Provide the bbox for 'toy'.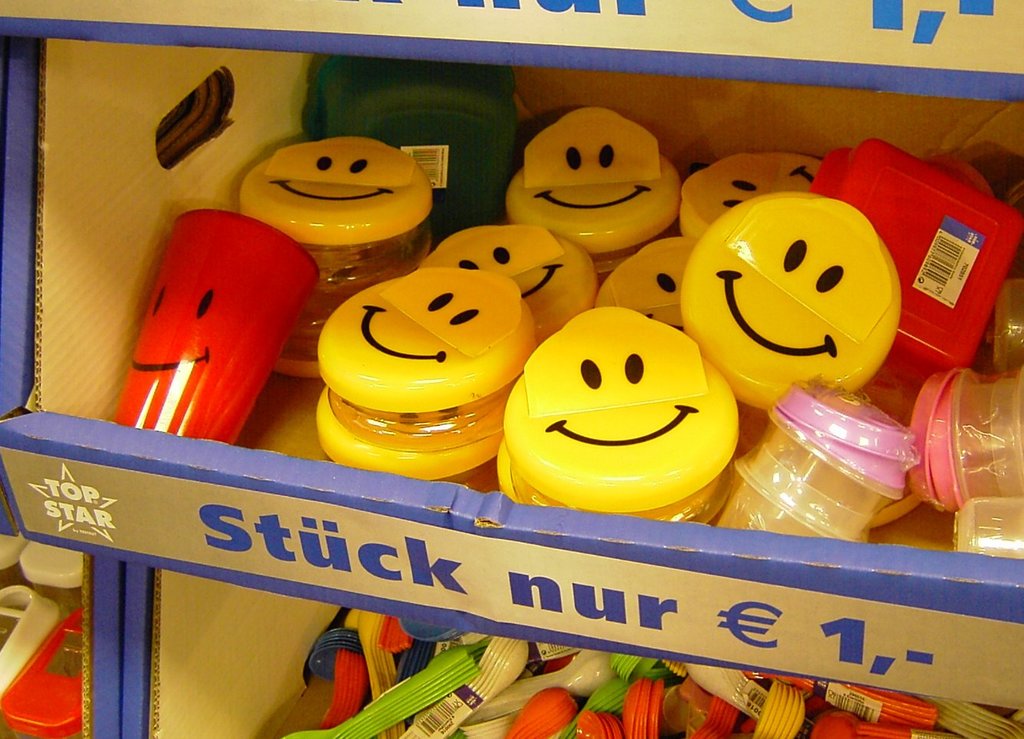
<bbox>903, 366, 1023, 515</bbox>.
